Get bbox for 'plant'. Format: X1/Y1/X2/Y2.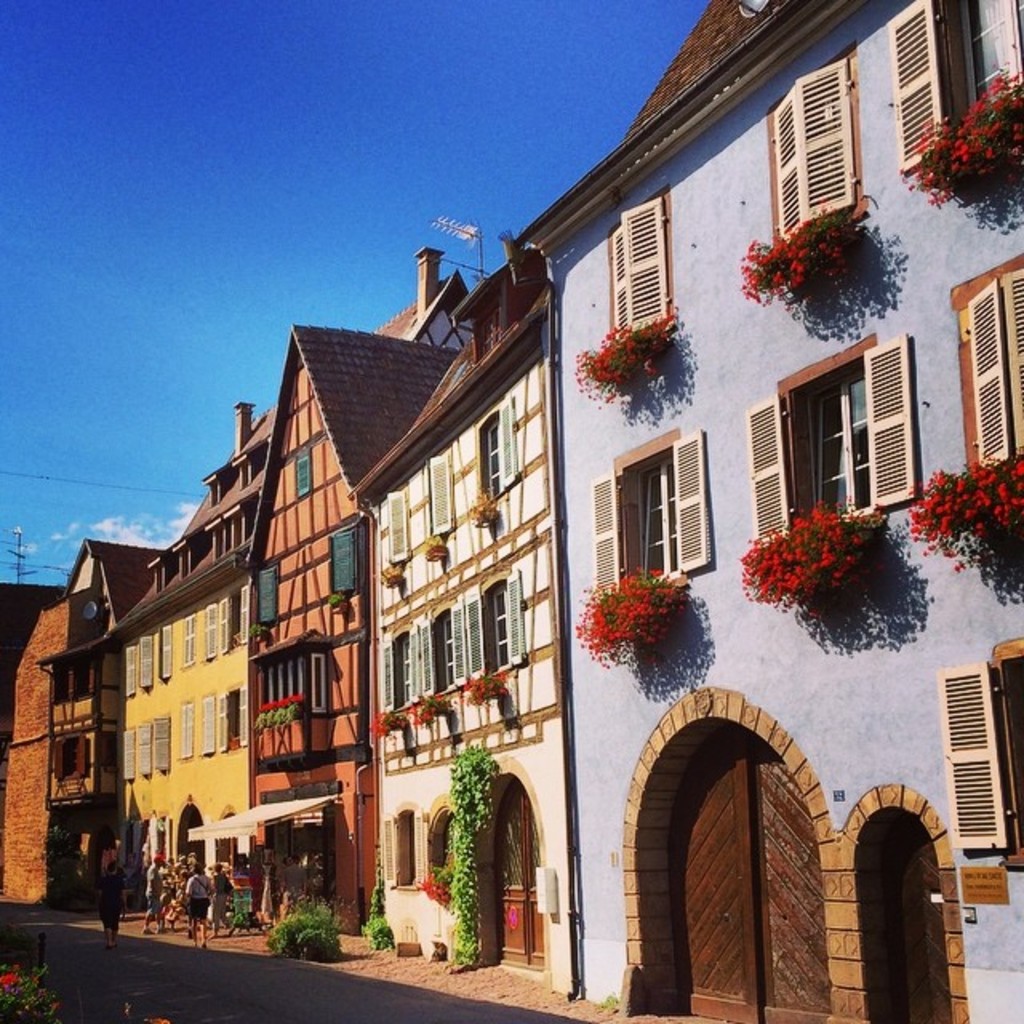
421/864/454/907.
